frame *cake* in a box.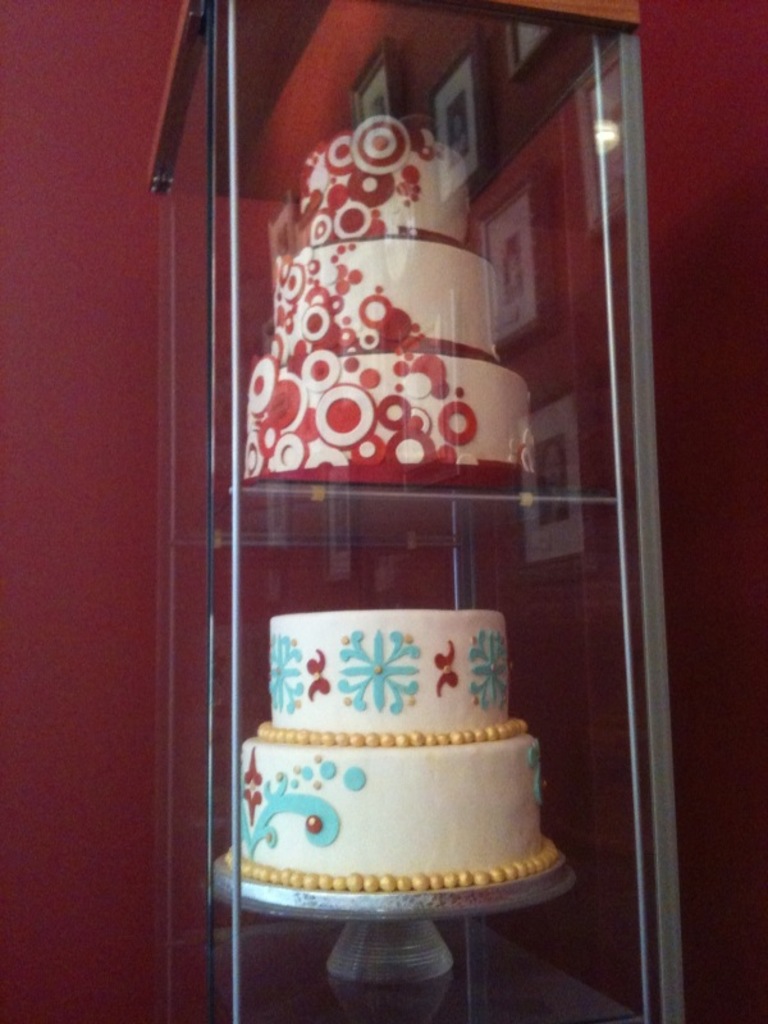
locate(224, 607, 561, 896).
